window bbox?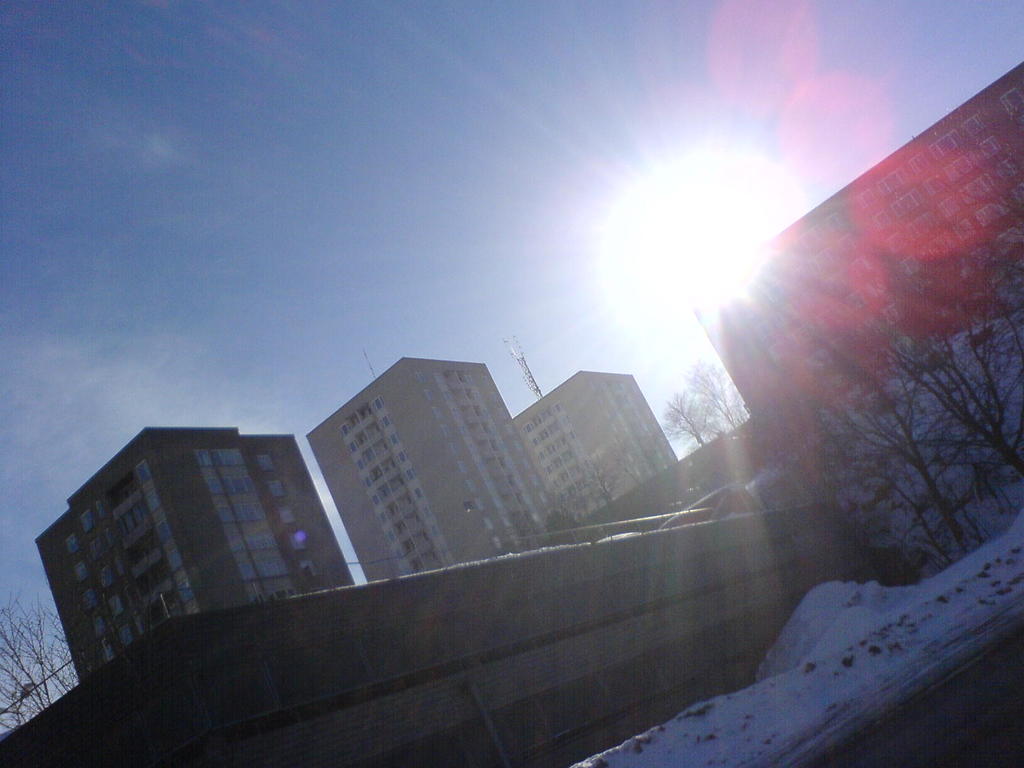
[269,586,297,597]
